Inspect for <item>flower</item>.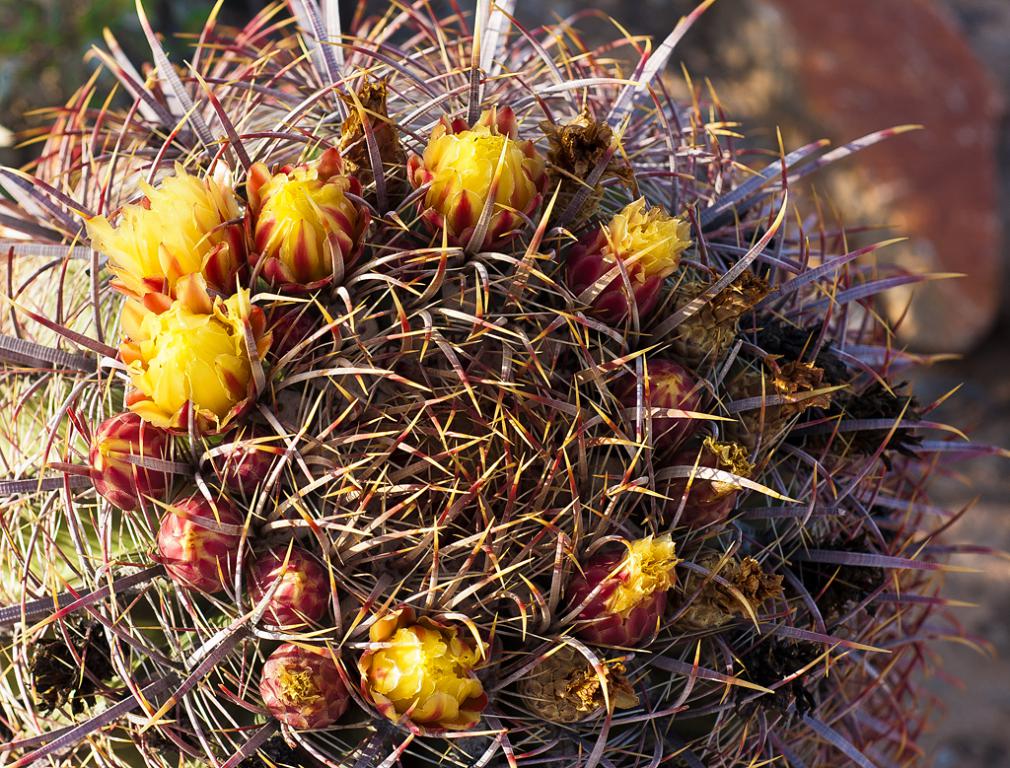
Inspection: 659,439,748,532.
